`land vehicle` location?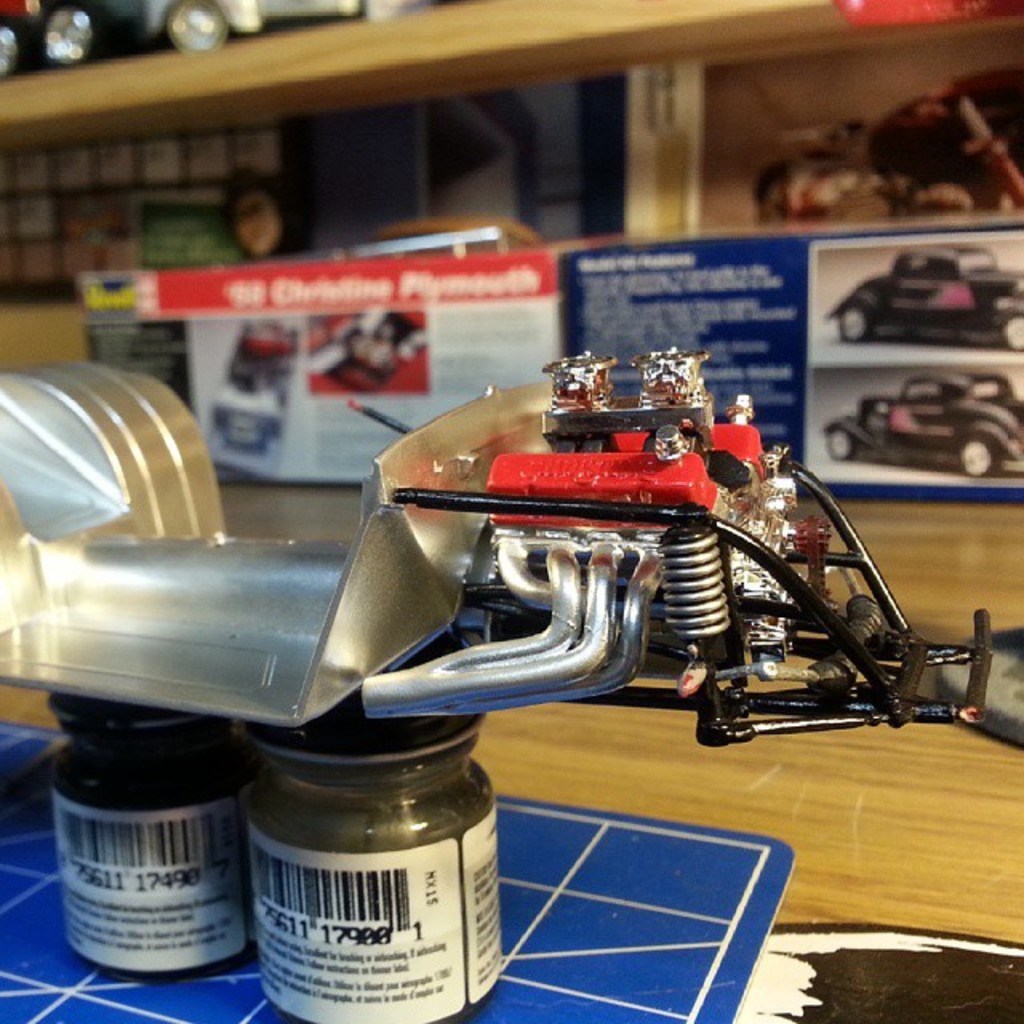
BBox(830, 238, 1022, 342)
